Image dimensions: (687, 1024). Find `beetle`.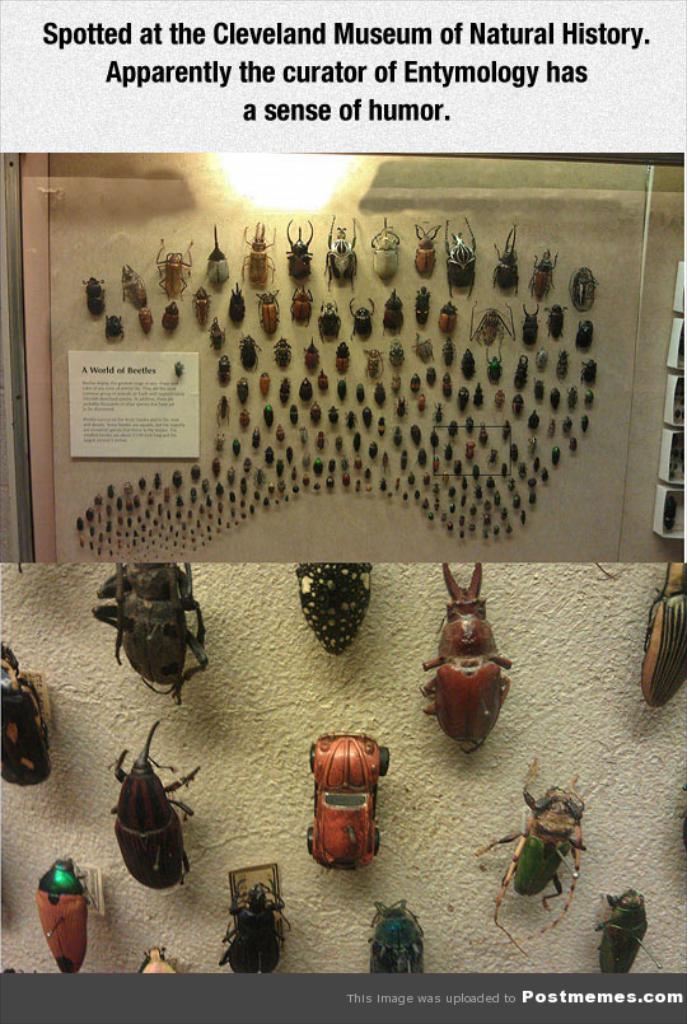
{"left": 642, "top": 552, "right": 686, "bottom": 709}.
